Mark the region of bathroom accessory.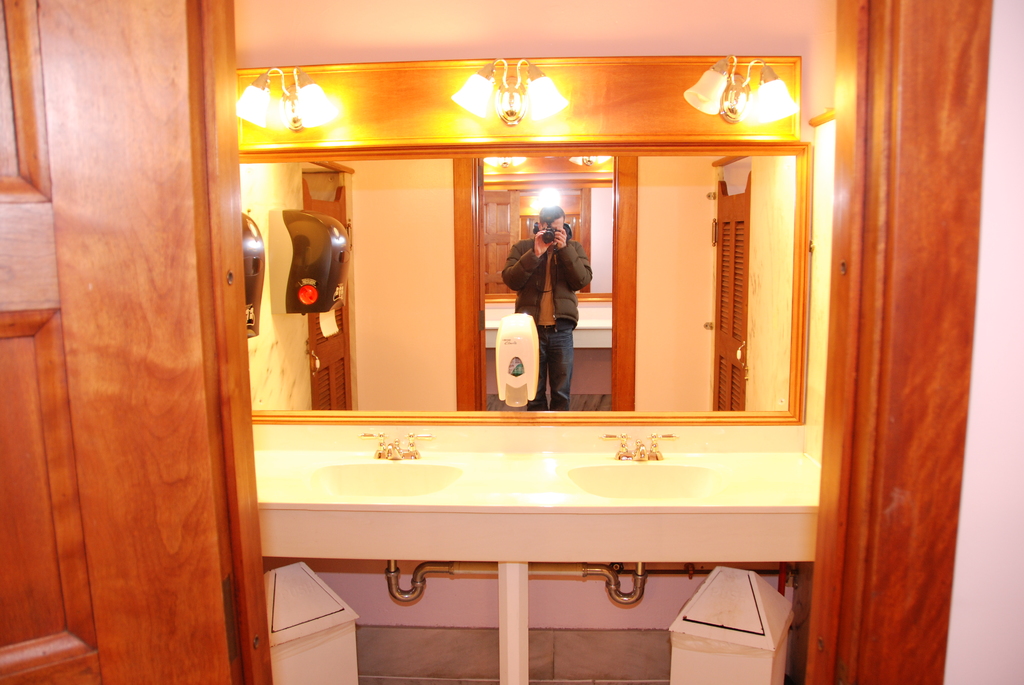
Region: select_region(354, 426, 394, 461).
